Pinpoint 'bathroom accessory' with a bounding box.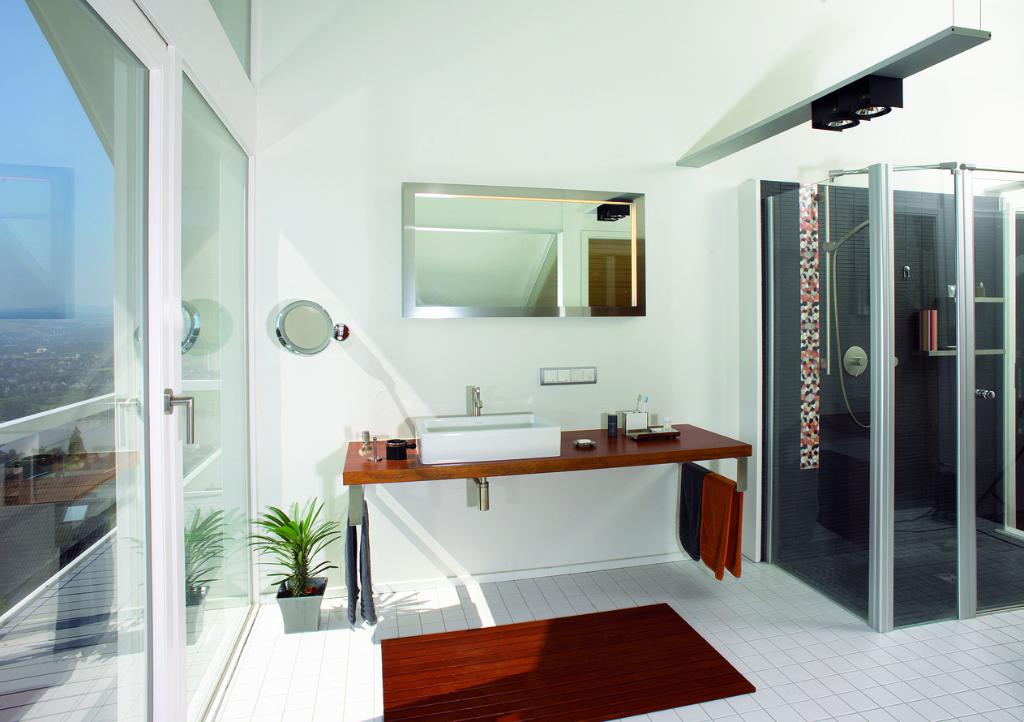
bbox(470, 383, 482, 415).
